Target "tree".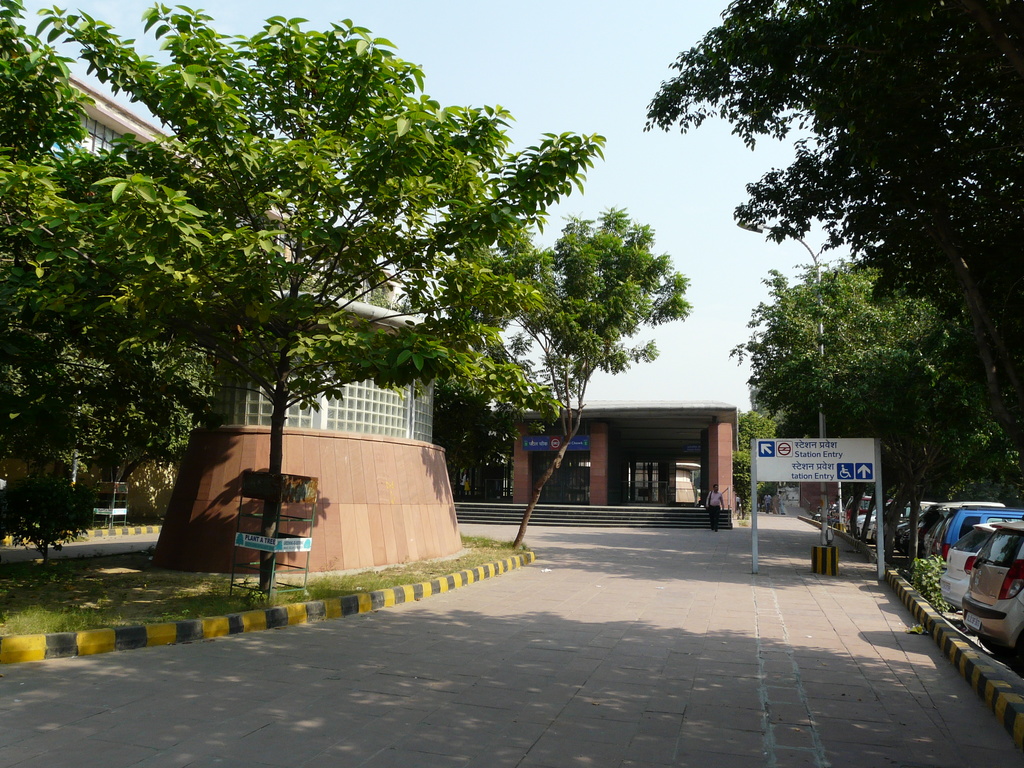
Target region: {"x1": 424, "y1": 199, "x2": 692, "y2": 556}.
